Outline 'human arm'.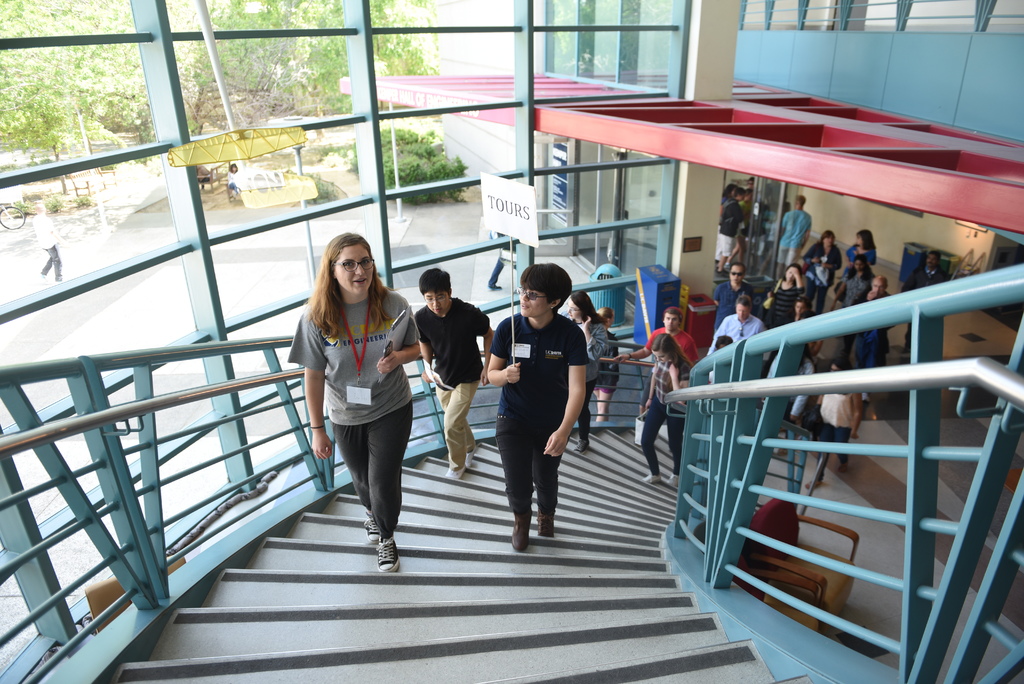
Outline: (x1=794, y1=265, x2=810, y2=302).
